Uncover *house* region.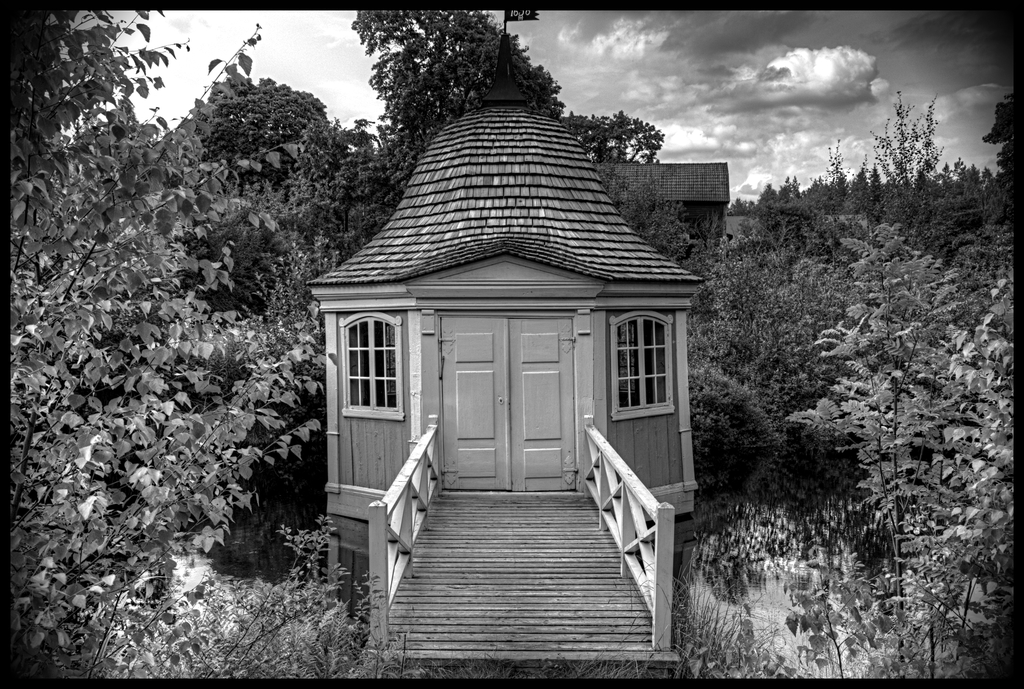
Uncovered: 598 155 732 273.
